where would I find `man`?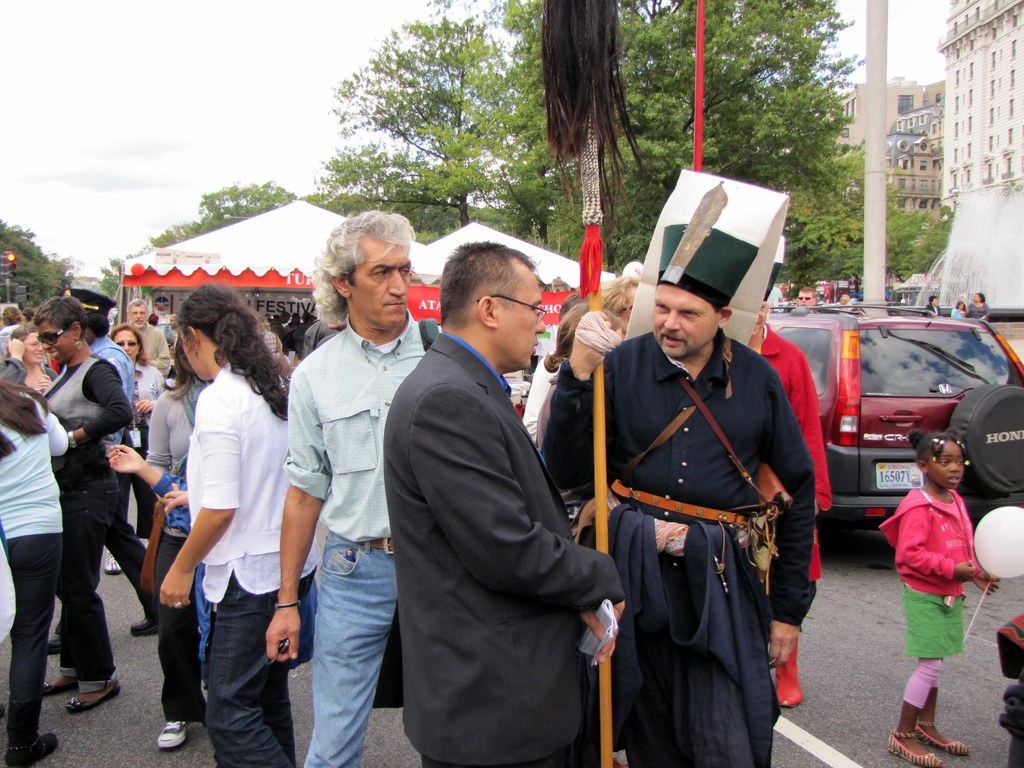
At bbox=(383, 242, 626, 767).
